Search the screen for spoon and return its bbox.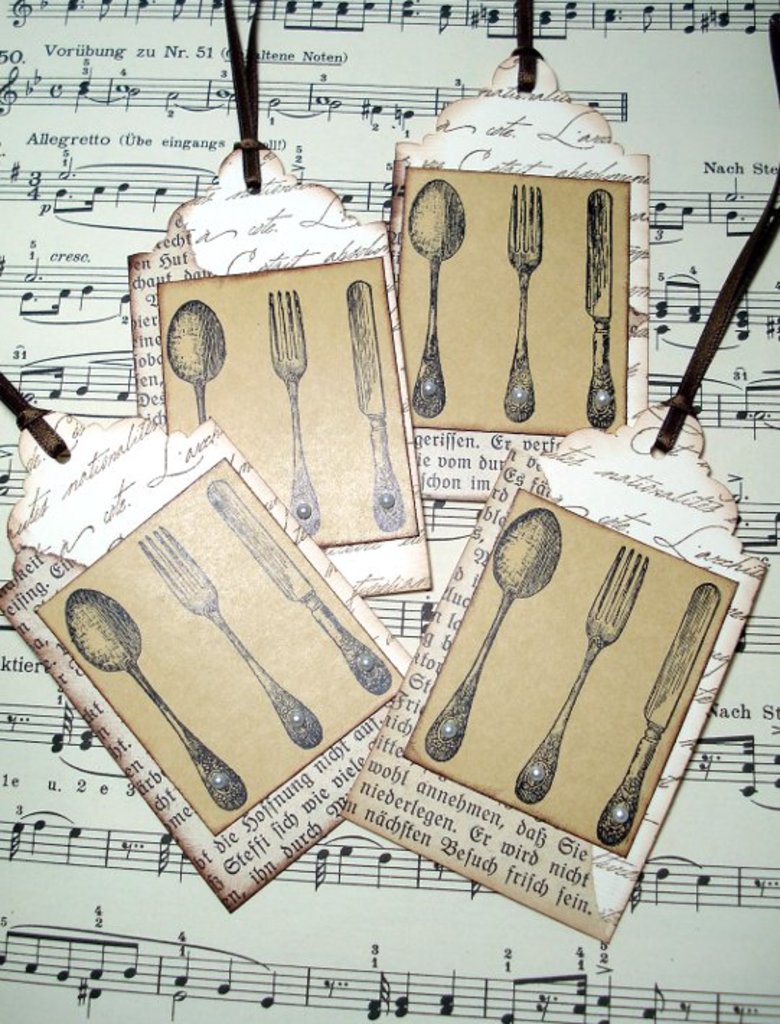
Found: left=405, top=179, right=467, bottom=420.
